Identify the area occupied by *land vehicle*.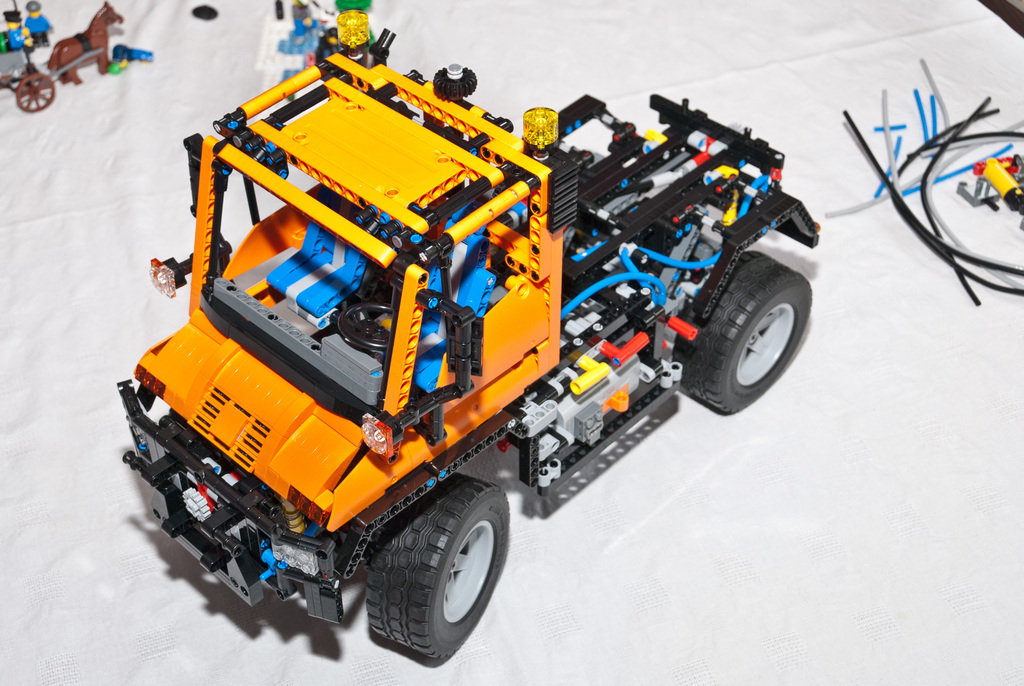
Area: {"x1": 0, "y1": 0, "x2": 125, "y2": 115}.
